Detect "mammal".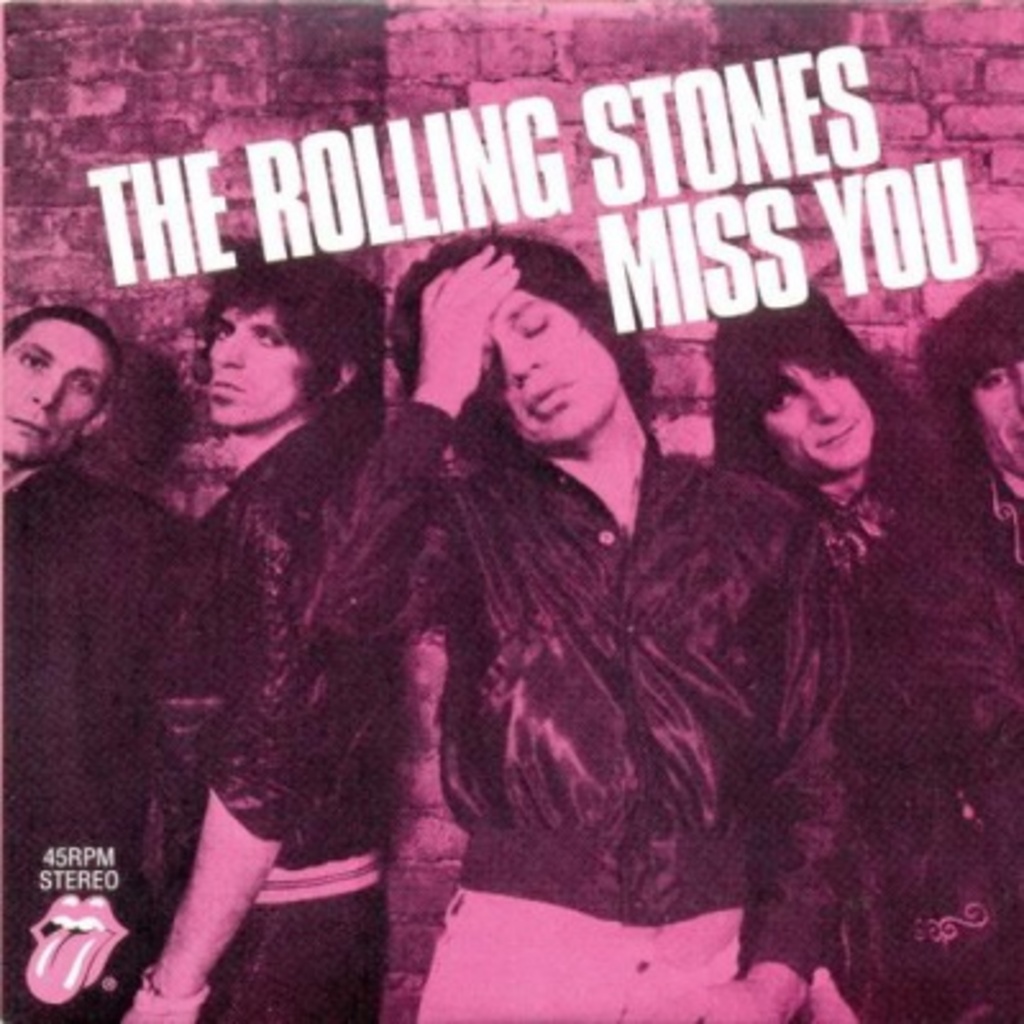
Detected at Rect(914, 261, 1021, 719).
